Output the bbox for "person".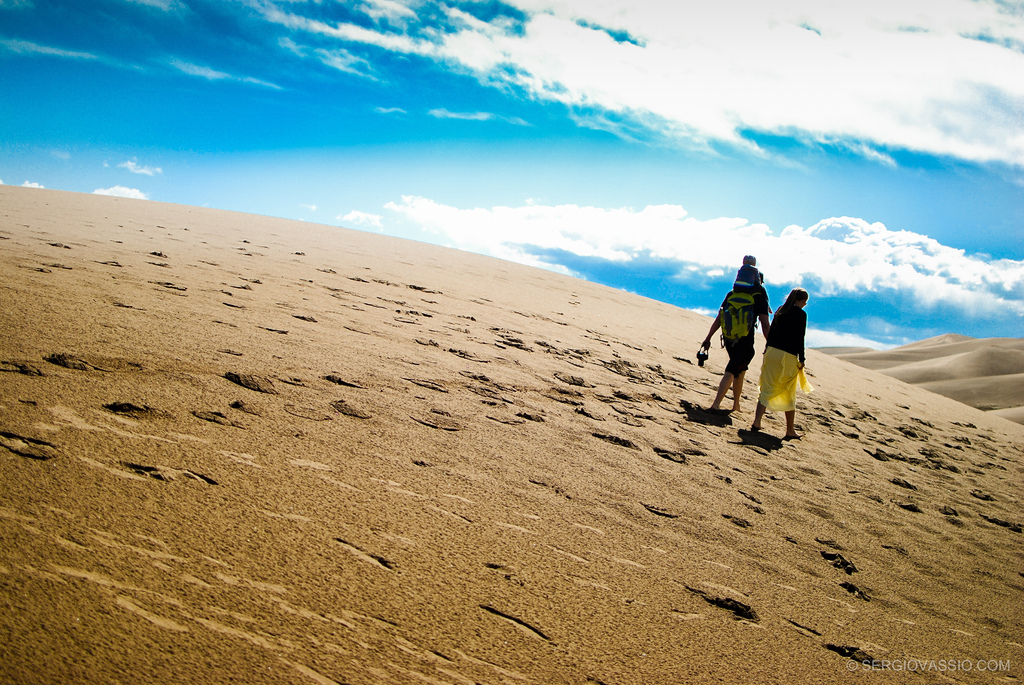
(x1=737, y1=252, x2=765, y2=295).
